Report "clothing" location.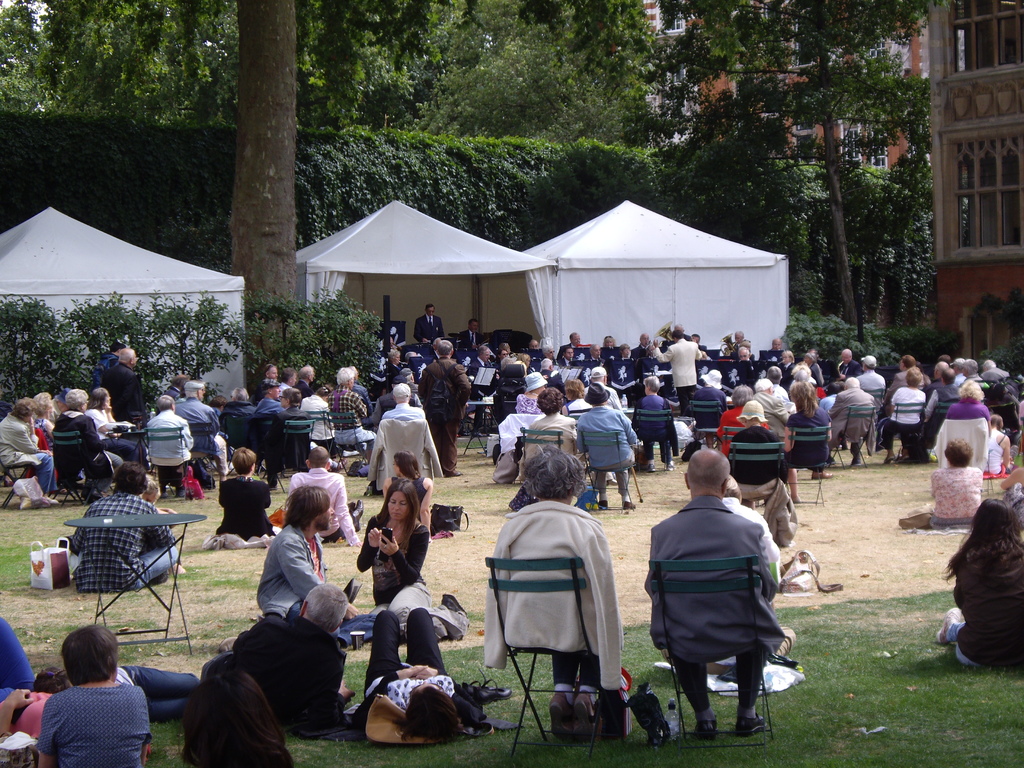
Report: x1=945 y1=396 x2=986 y2=418.
